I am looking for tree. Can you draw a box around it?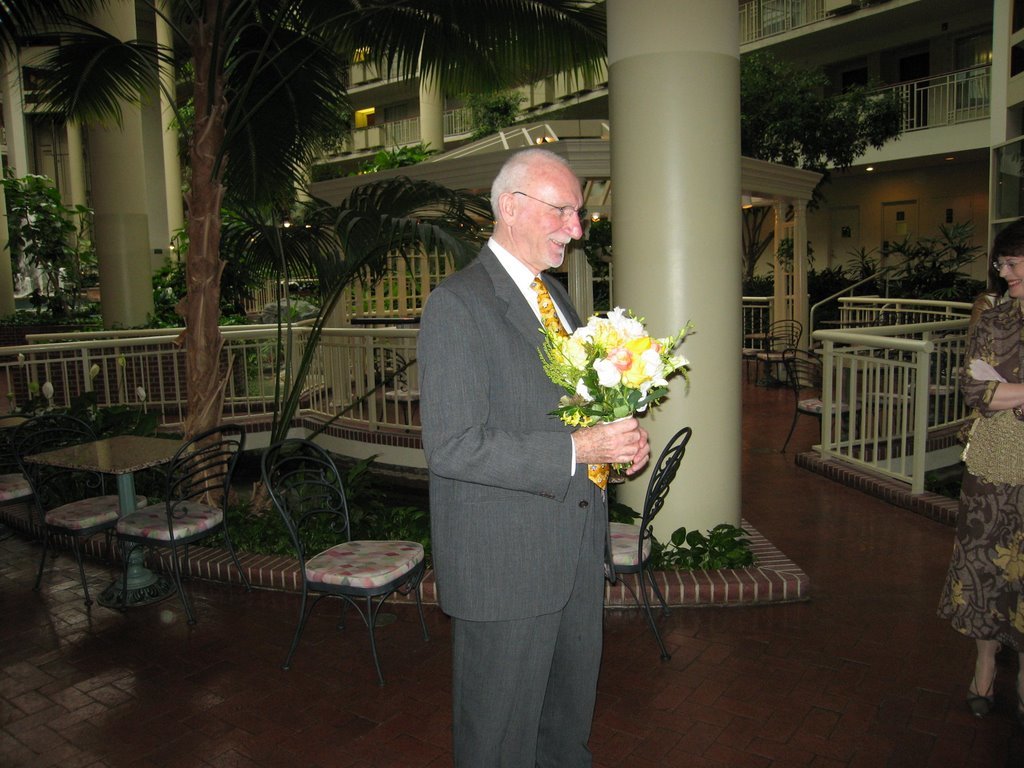
Sure, the bounding box is box(4, 169, 99, 327).
